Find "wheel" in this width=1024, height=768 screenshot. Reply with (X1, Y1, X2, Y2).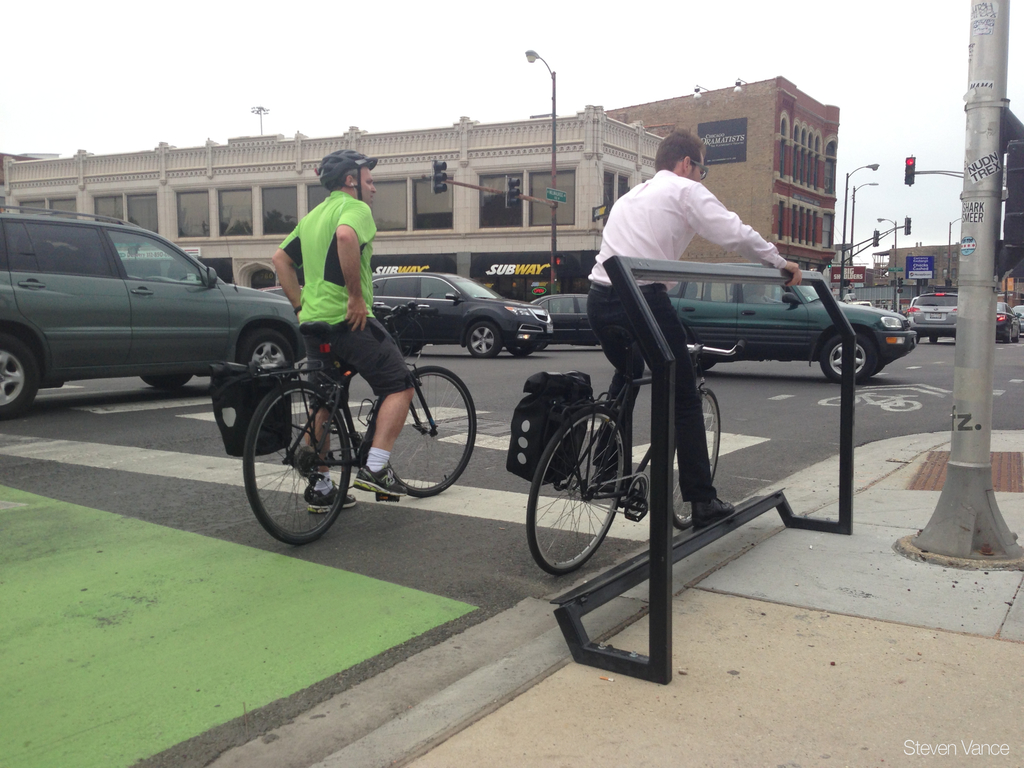
(1012, 332, 1021, 346).
